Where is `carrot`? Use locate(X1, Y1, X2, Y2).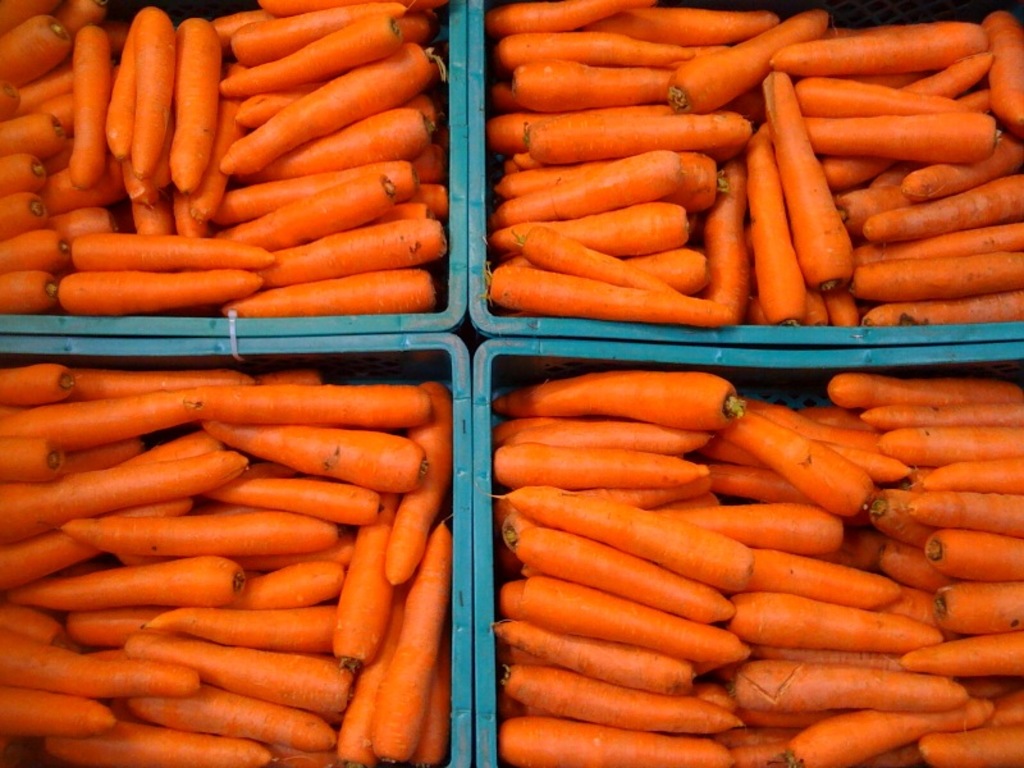
locate(490, 365, 751, 429).
